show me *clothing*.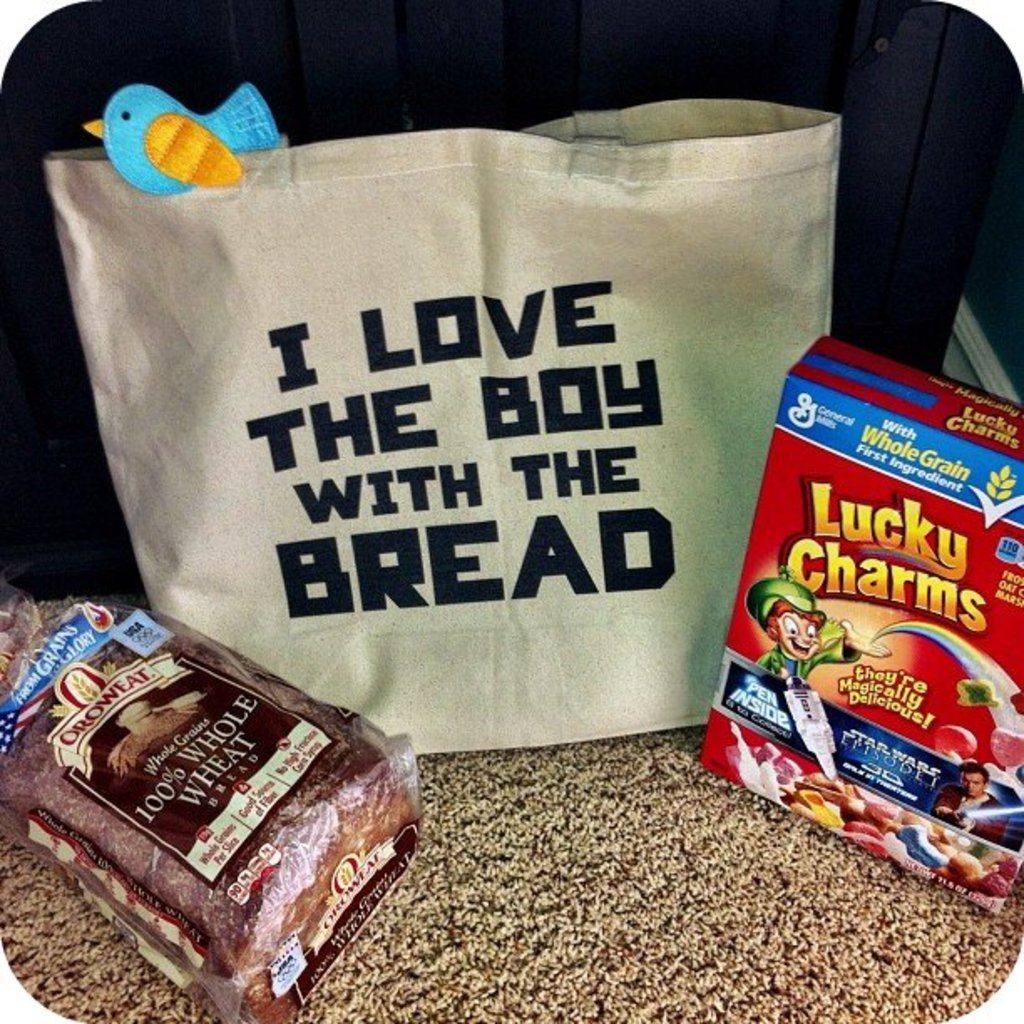
*clothing* is here: region(930, 790, 1007, 848).
